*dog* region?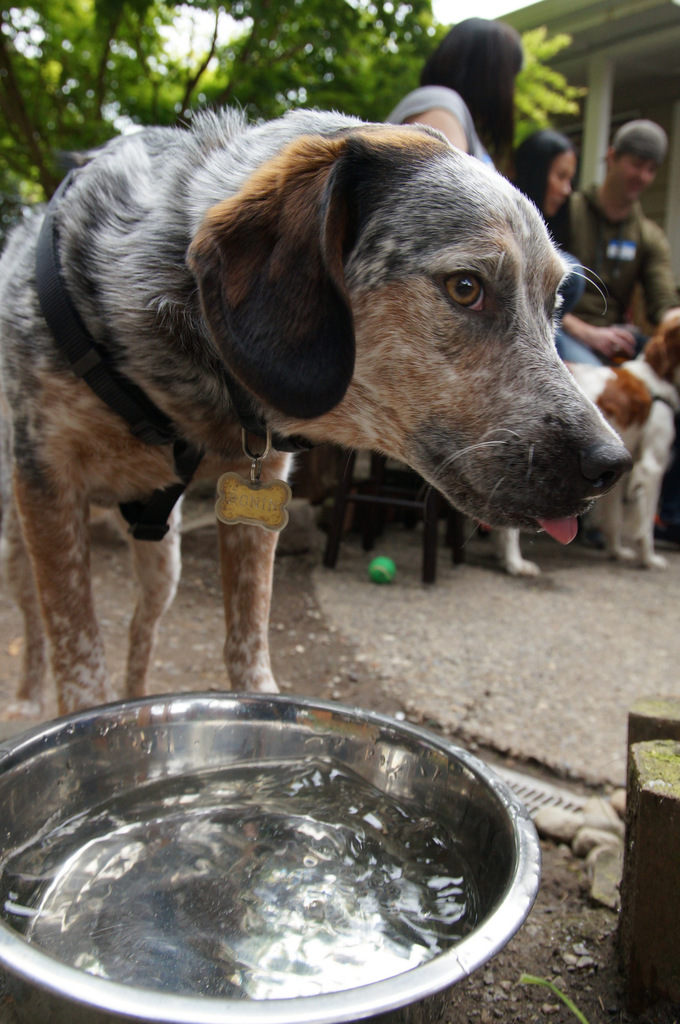
select_region(0, 104, 637, 720)
